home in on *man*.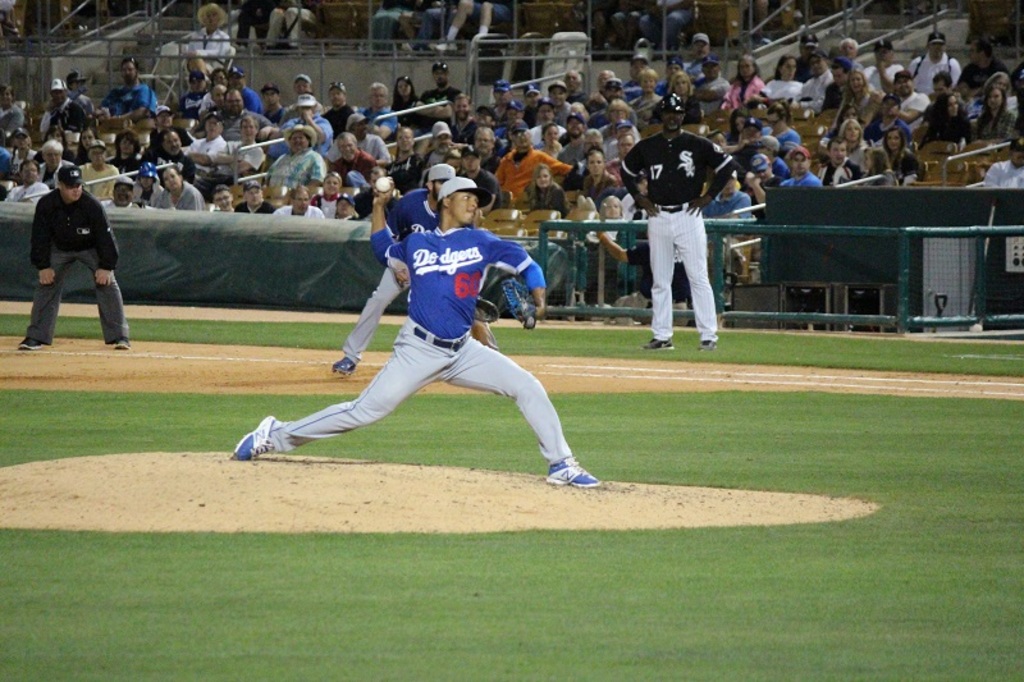
Homed in at <box>154,129,196,180</box>.
